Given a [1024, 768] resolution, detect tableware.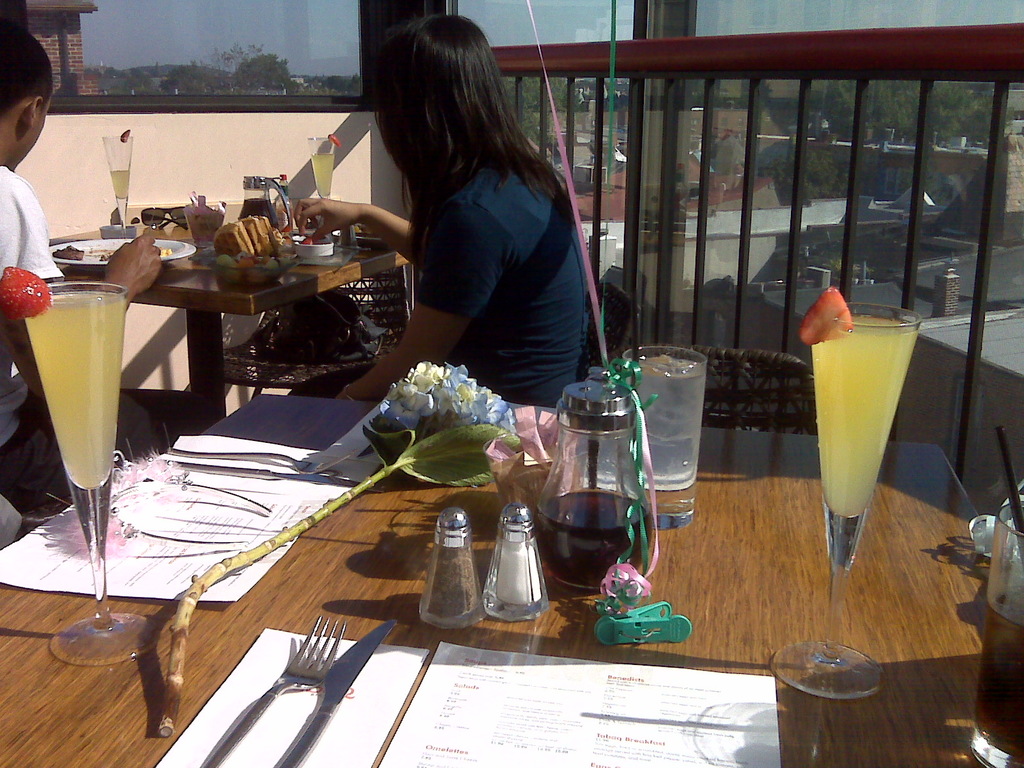
<bbox>416, 505, 484, 628</bbox>.
